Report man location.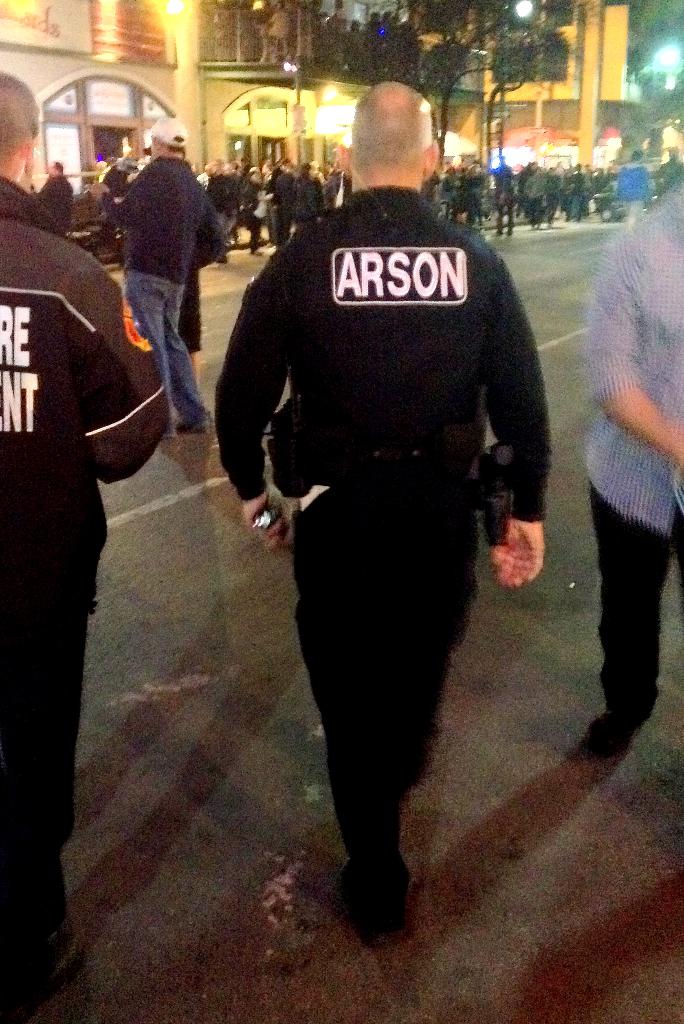
Report: (x1=82, y1=116, x2=215, y2=436).
